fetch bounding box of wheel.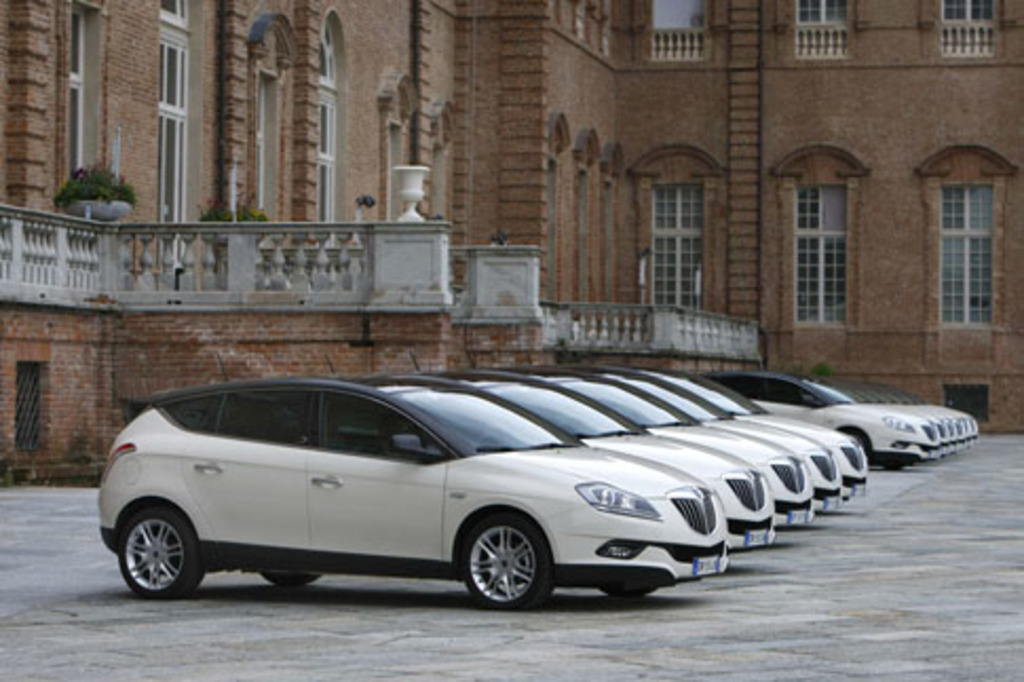
Bbox: select_region(127, 503, 205, 600).
